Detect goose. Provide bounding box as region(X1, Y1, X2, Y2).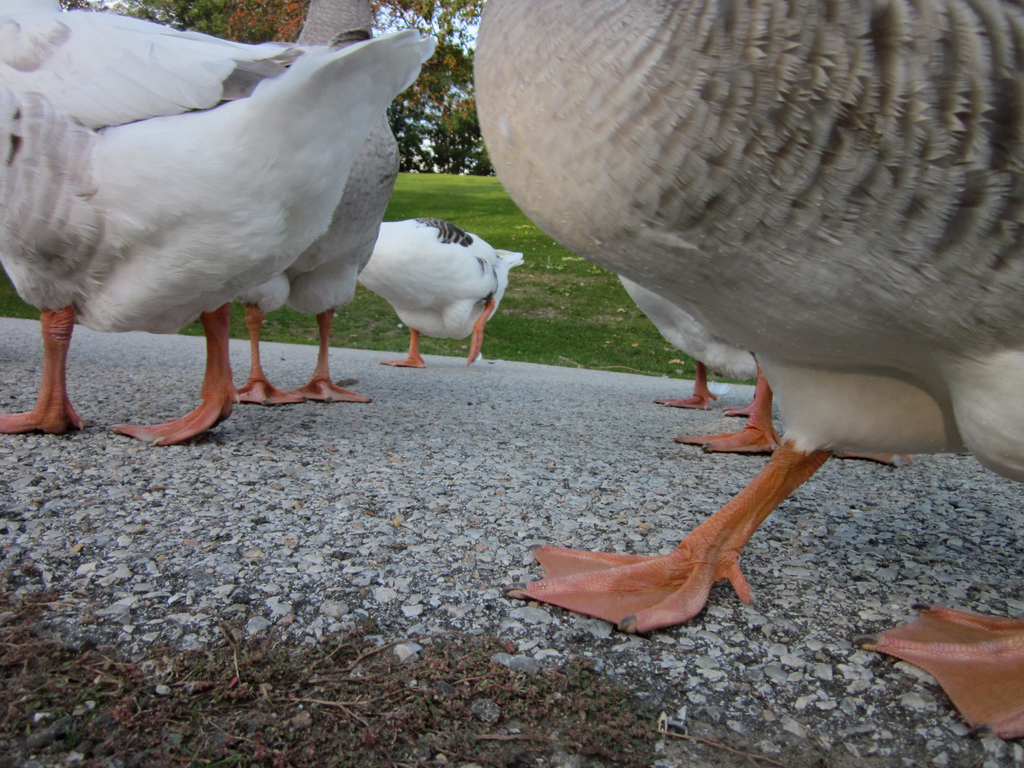
region(356, 218, 524, 367).
